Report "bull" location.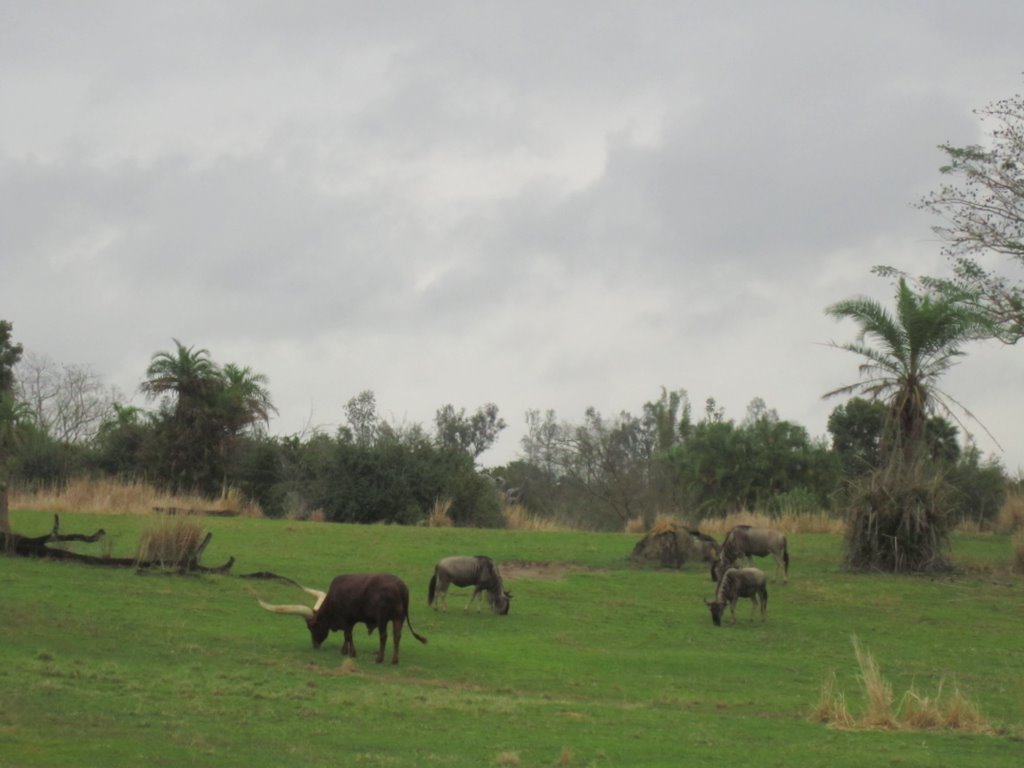
Report: (715,527,789,583).
